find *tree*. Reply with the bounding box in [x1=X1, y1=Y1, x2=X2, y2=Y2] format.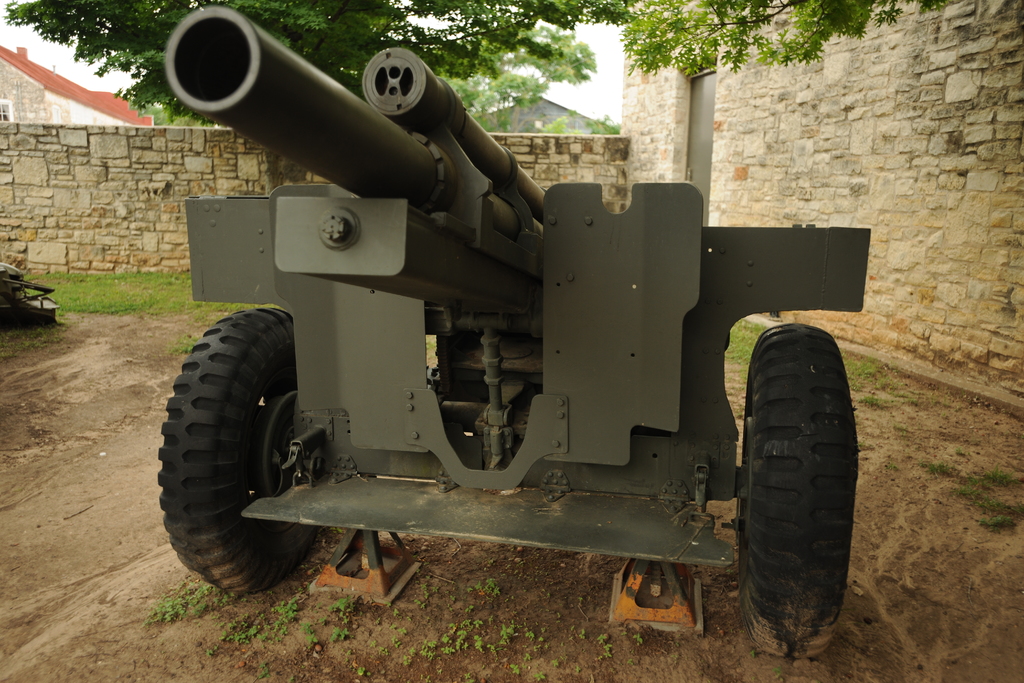
[x1=3, y1=0, x2=949, y2=131].
